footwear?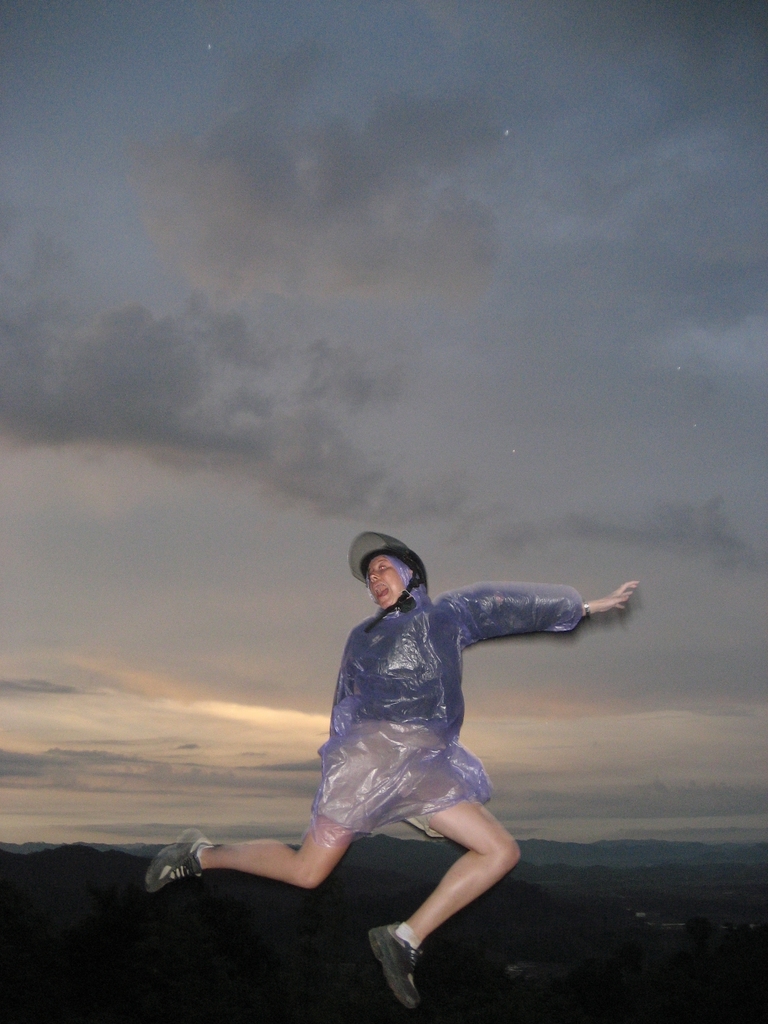
bbox(364, 920, 432, 1014)
